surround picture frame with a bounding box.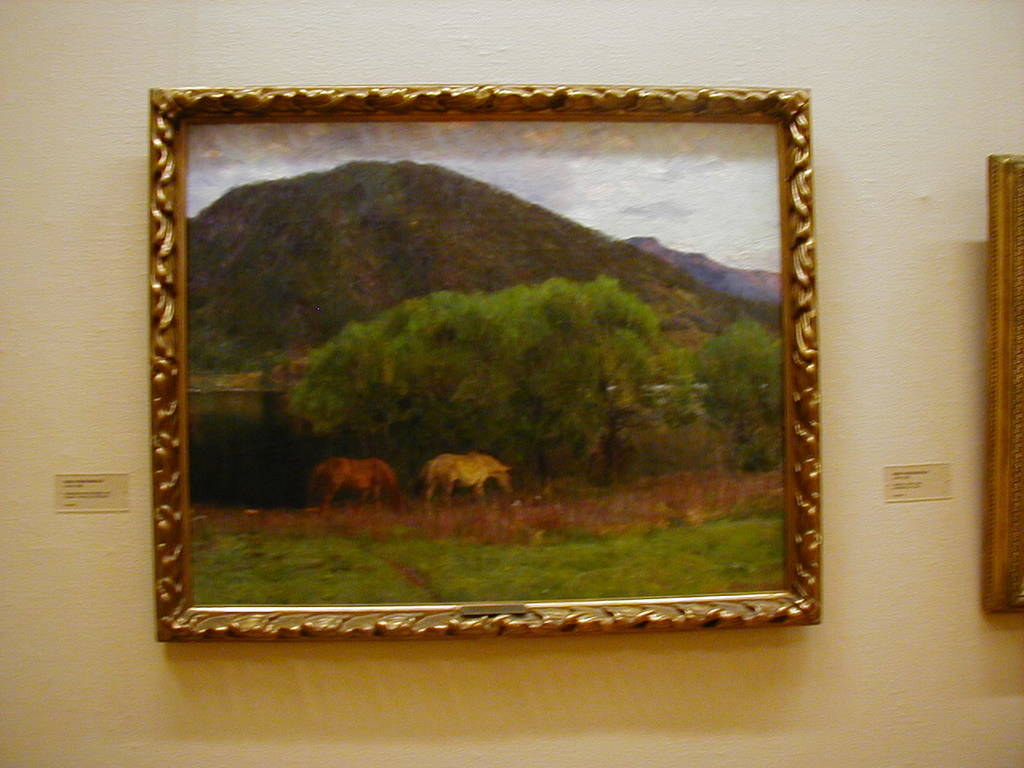
bbox=(981, 150, 1023, 616).
